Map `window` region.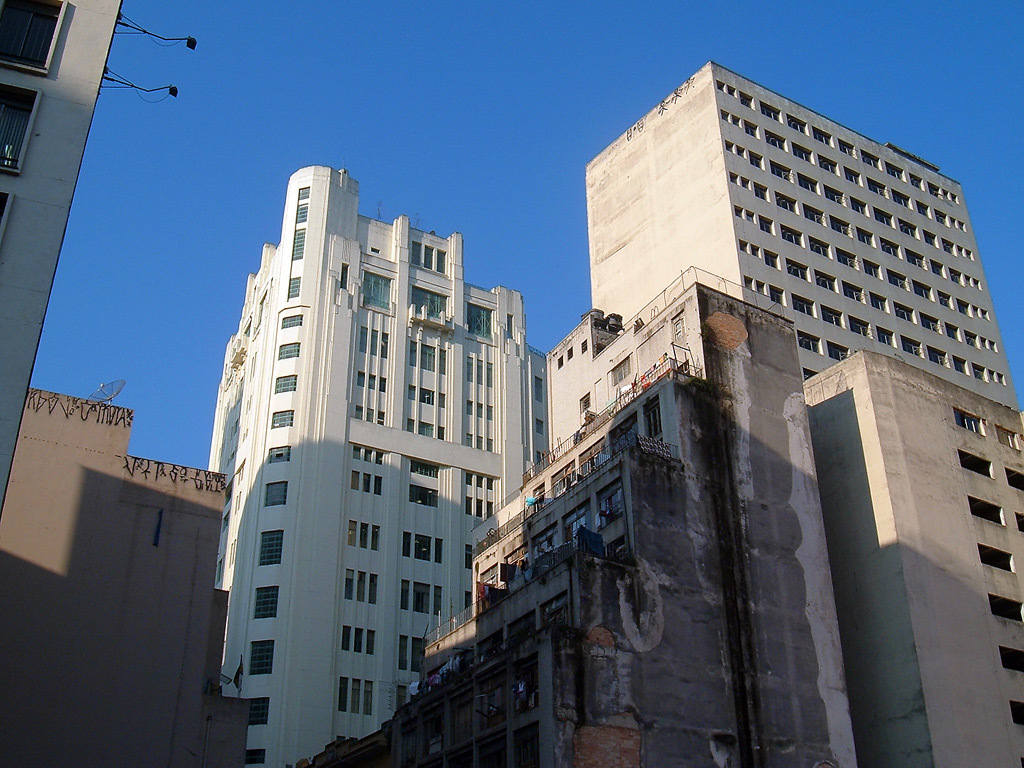
Mapped to [999, 646, 1023, 673].
